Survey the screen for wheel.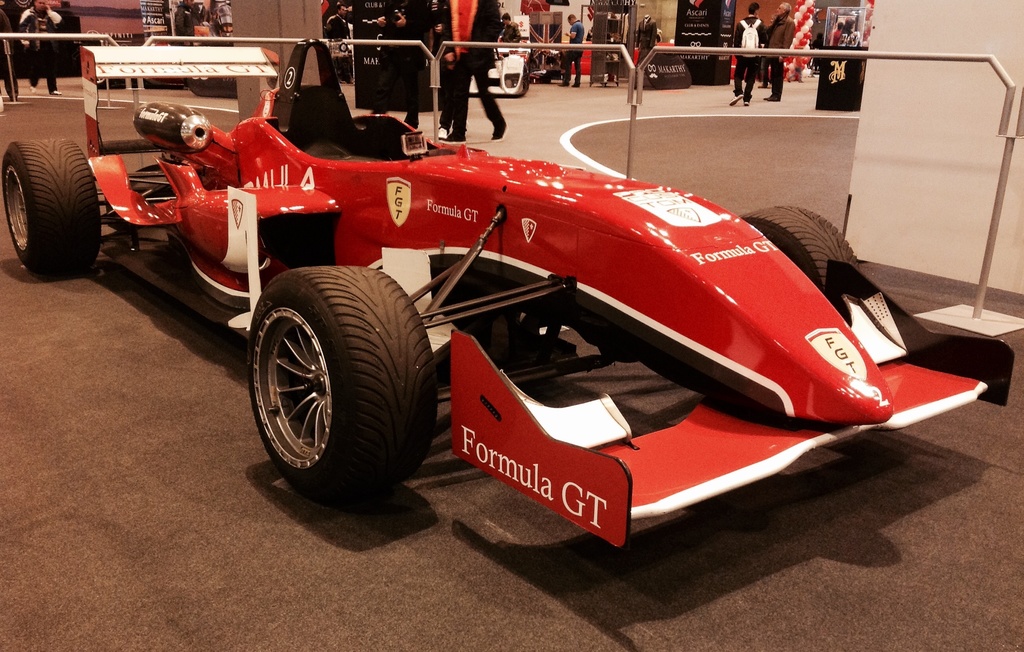
Survey found: Rect(741, 205, 862, 291).
